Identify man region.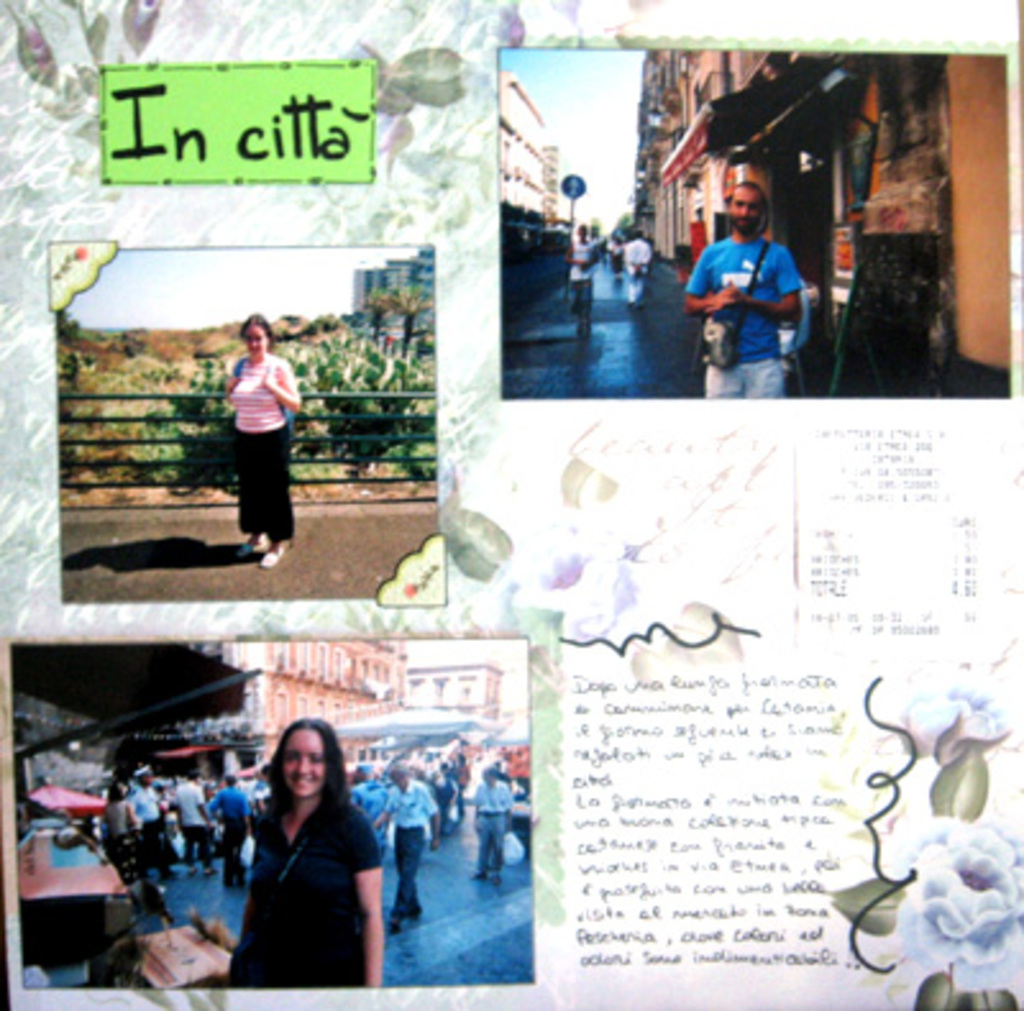
Region: (x1=374, y1=768, x2=440, y2=934).
